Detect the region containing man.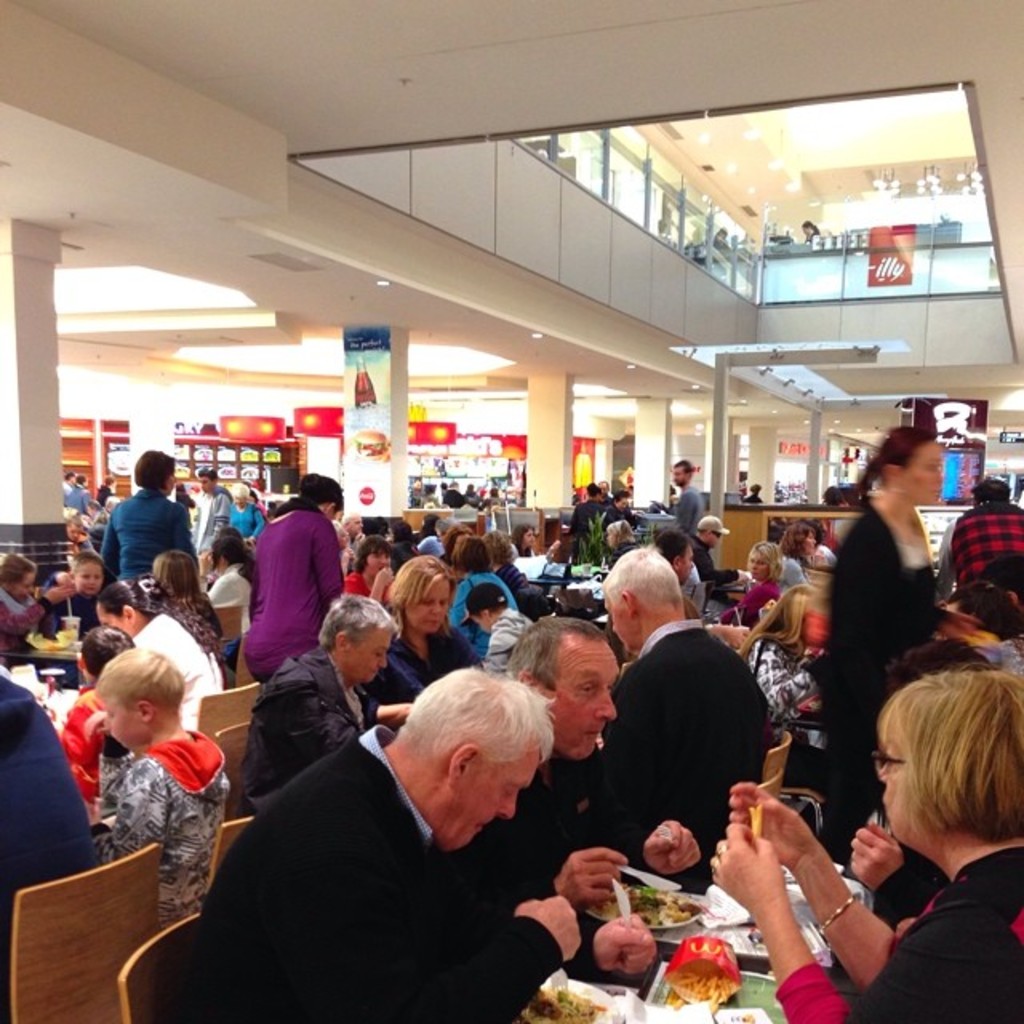
(190, 466, 234, 552).
